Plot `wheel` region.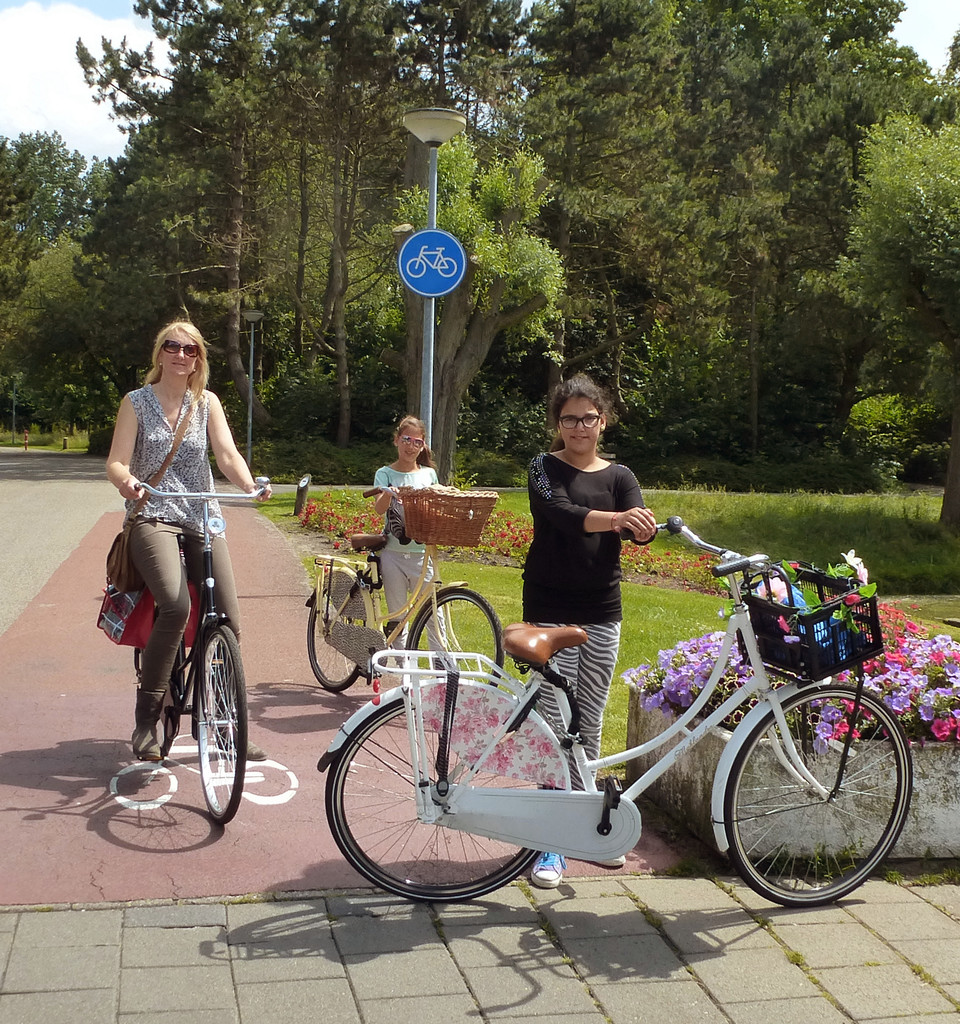
Plotted at (136,634,170,755).
